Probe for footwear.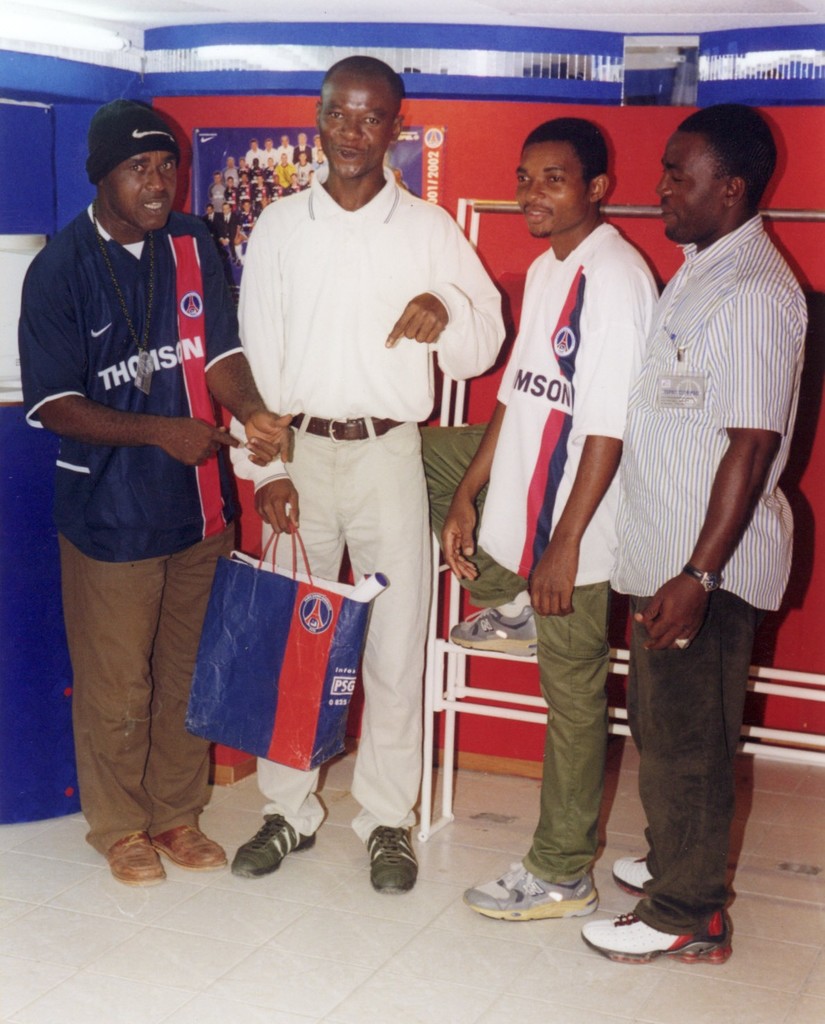
Probe result: [578, 920, 726, 962].
